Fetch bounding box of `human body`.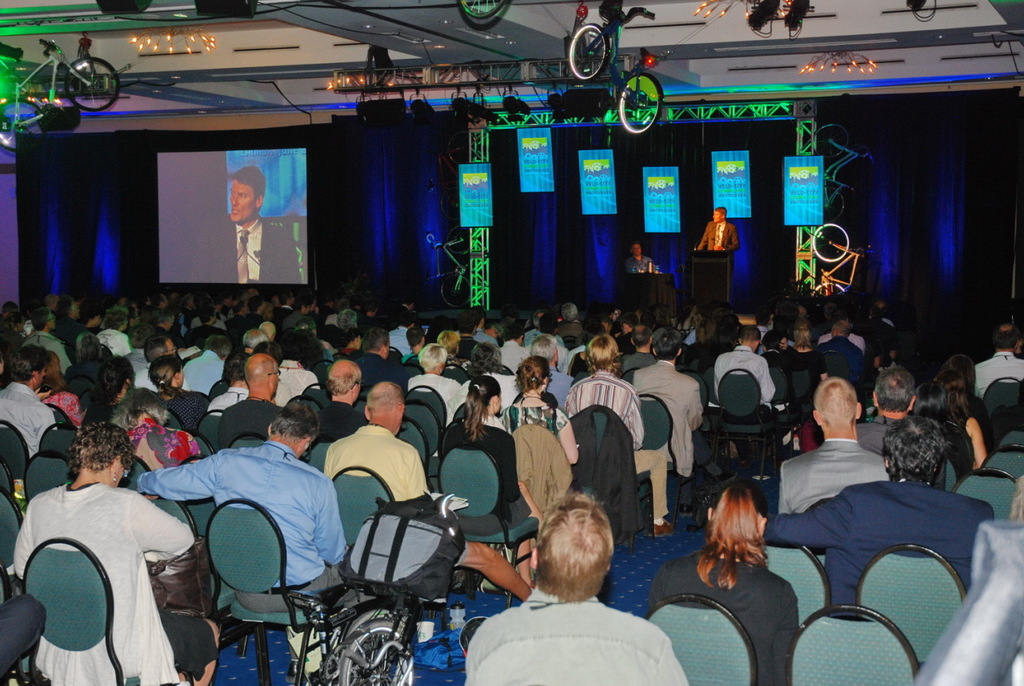
Bbox: region(0, 576, 47, 682).
